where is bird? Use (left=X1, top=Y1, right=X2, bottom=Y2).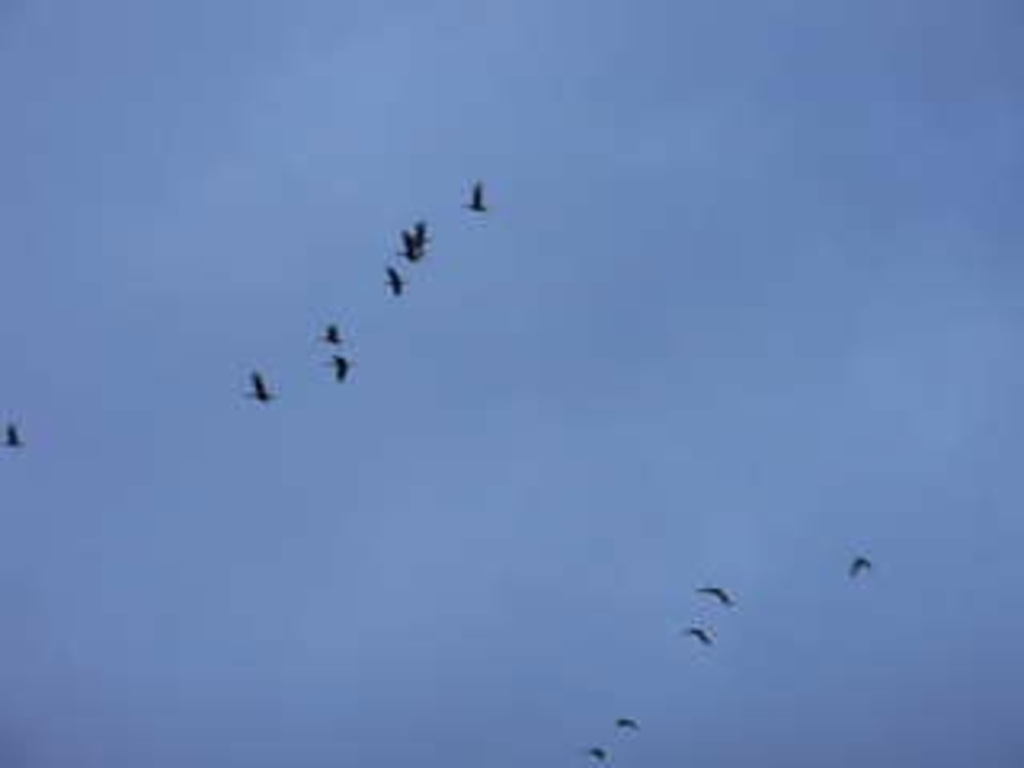
(left=246, top=371, right=278, bottom=403).
